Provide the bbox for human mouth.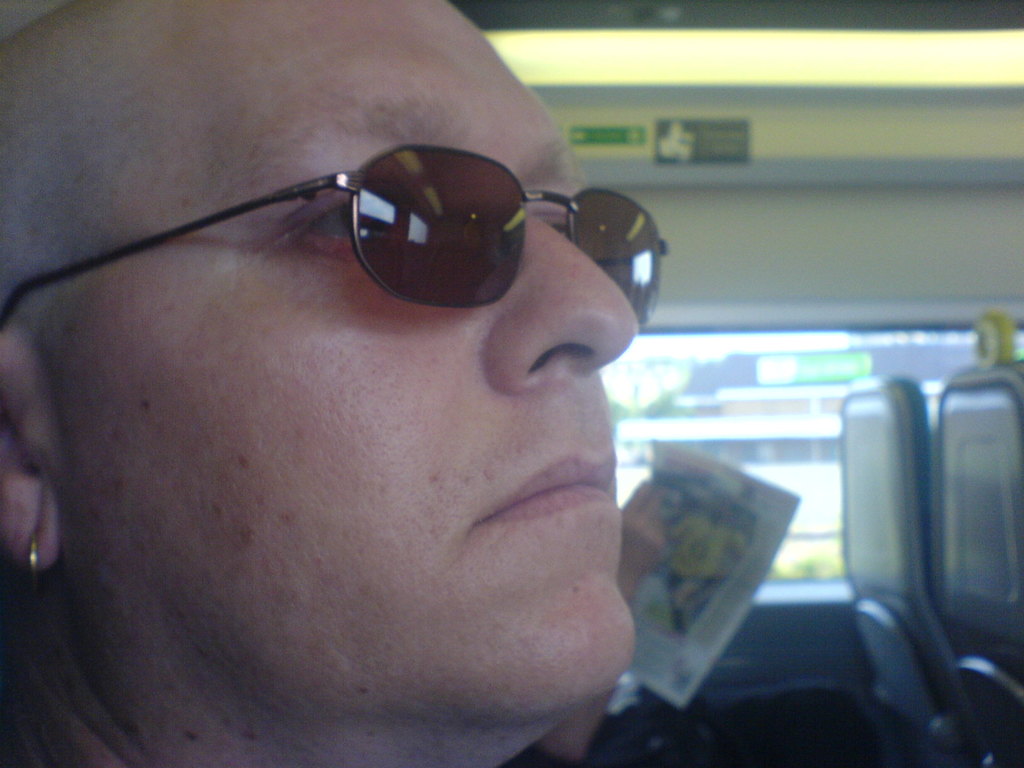
x1=469 y1=447 x2=629 y2=538.
